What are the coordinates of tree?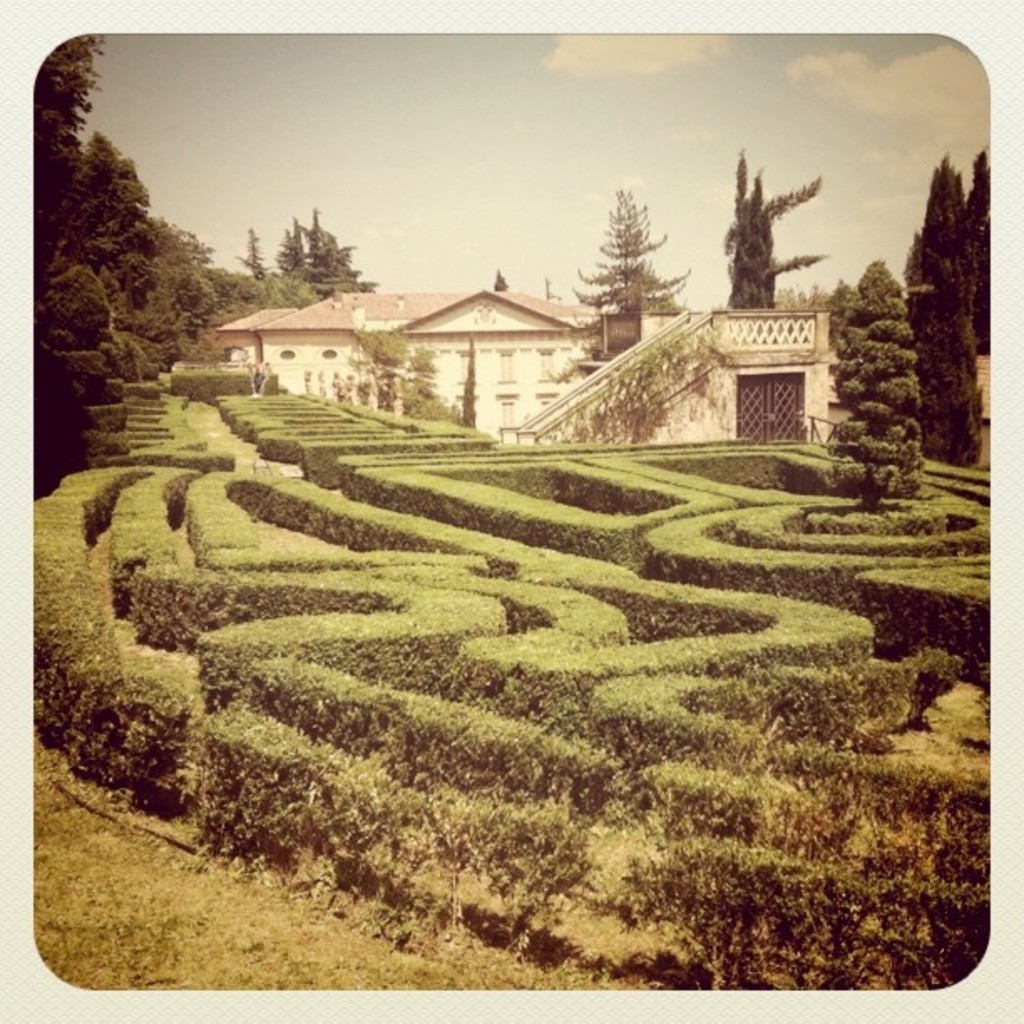
[724,147,827,306].
